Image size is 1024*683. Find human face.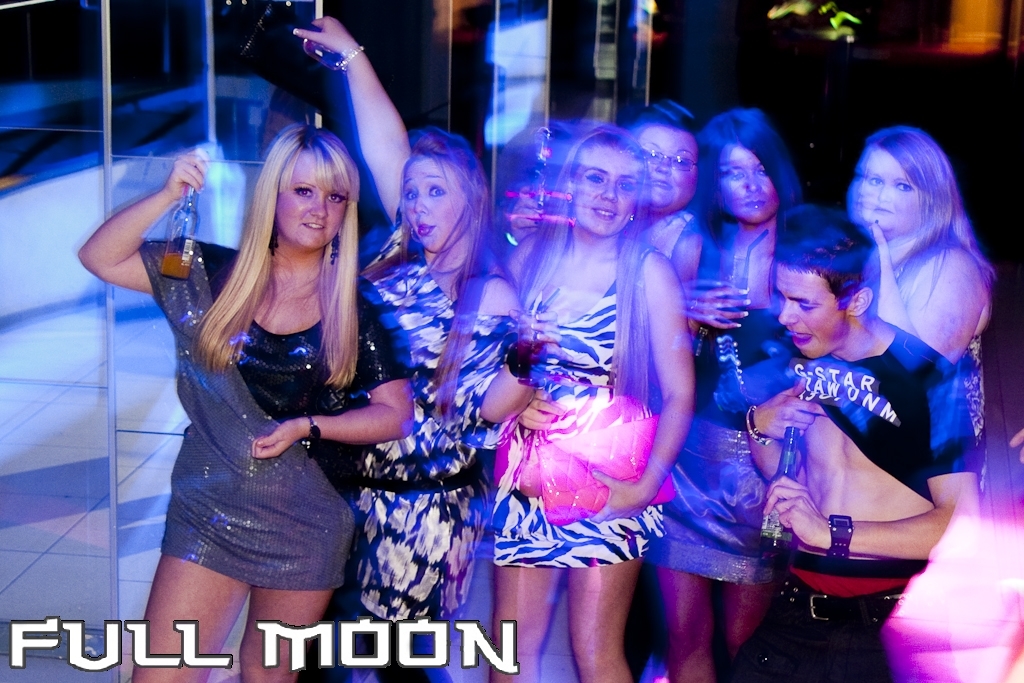
855,144,921,239.
